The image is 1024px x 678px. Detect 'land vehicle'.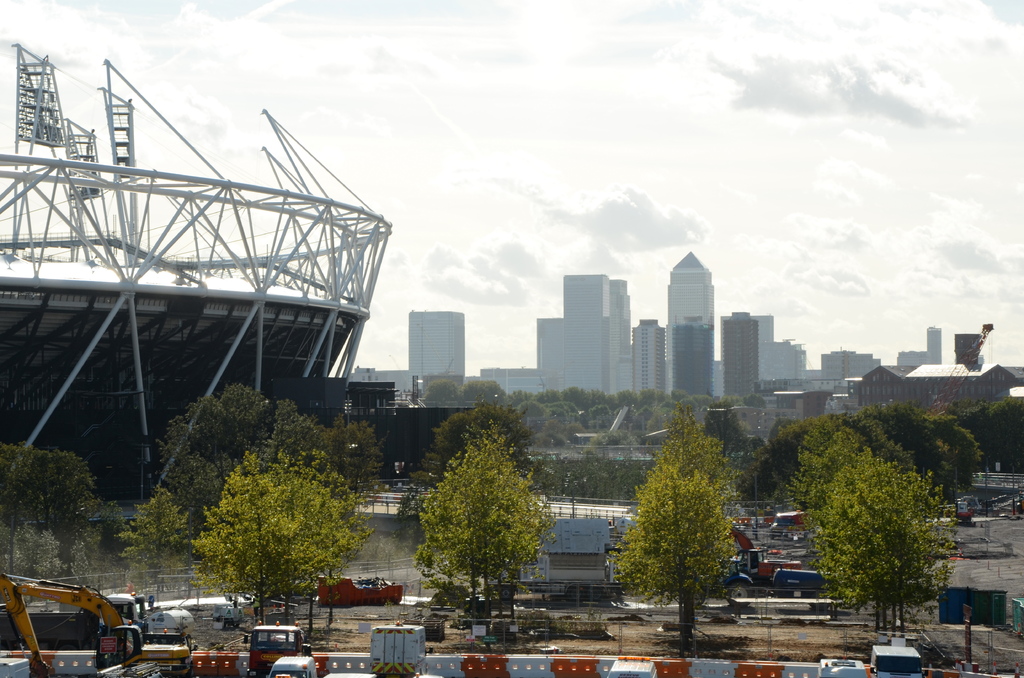
Detection: 726 525 804 586.
